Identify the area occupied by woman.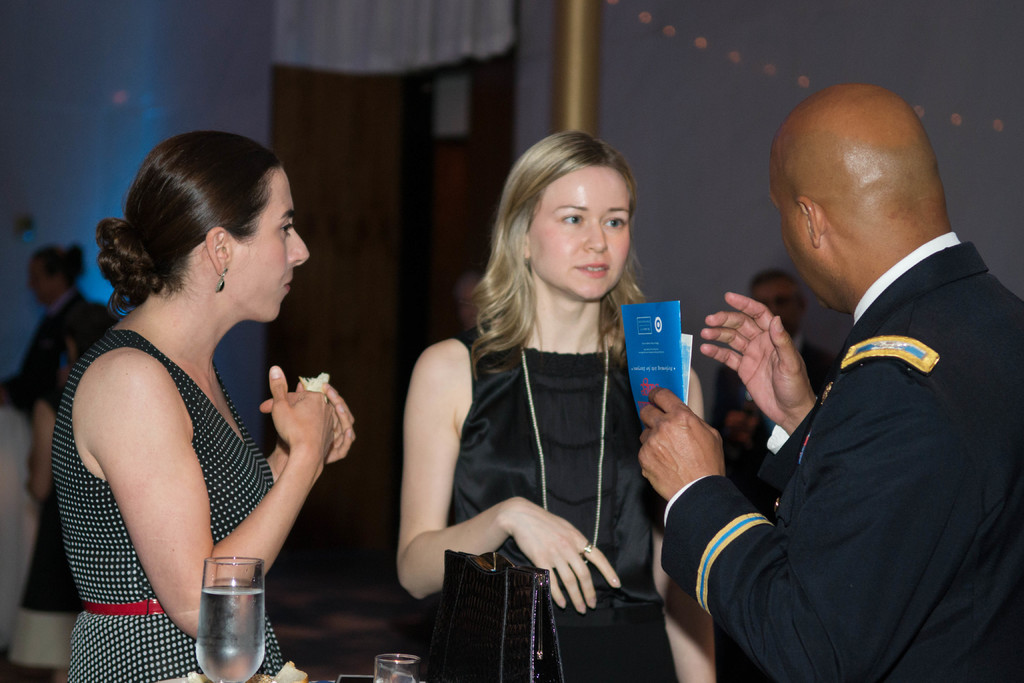
Area: (left=398, top=130, right=712, bottom=682).
